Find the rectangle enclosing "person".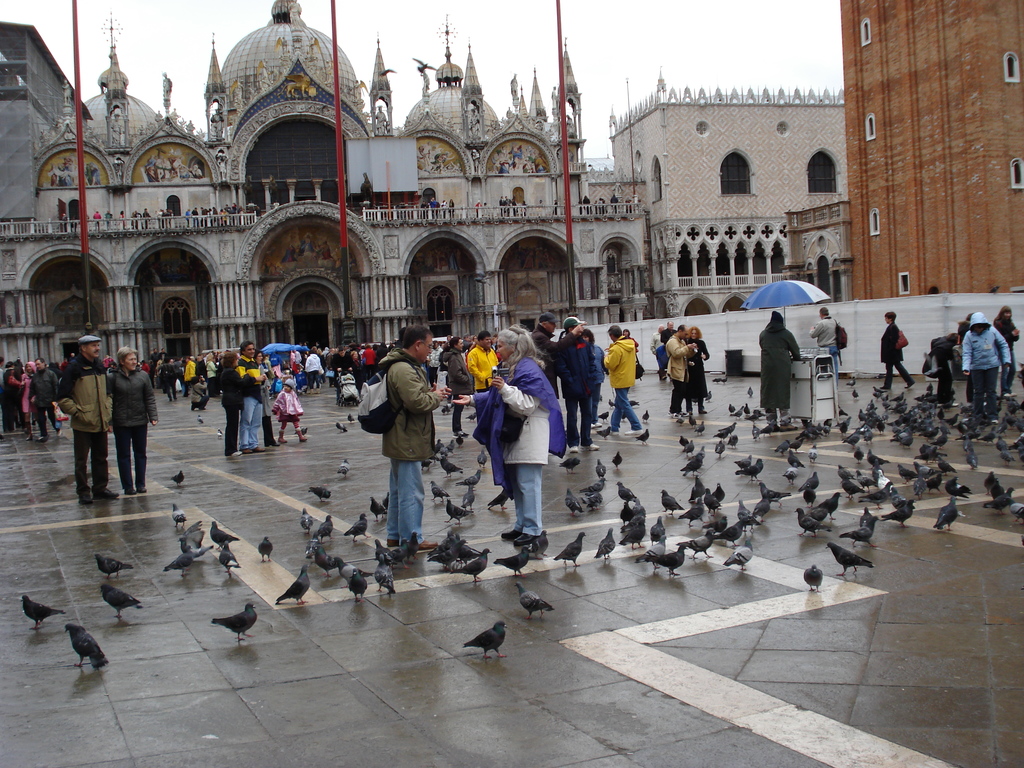
box=[686, 326, 711, 412].
